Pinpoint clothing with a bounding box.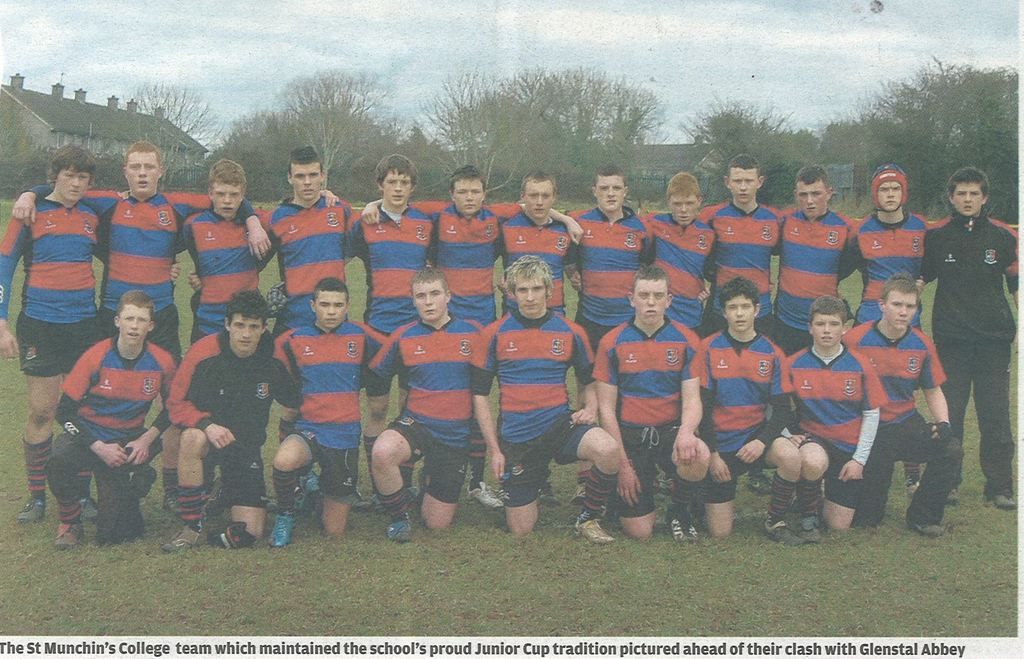
bbox(858, 324, 947, 539).
